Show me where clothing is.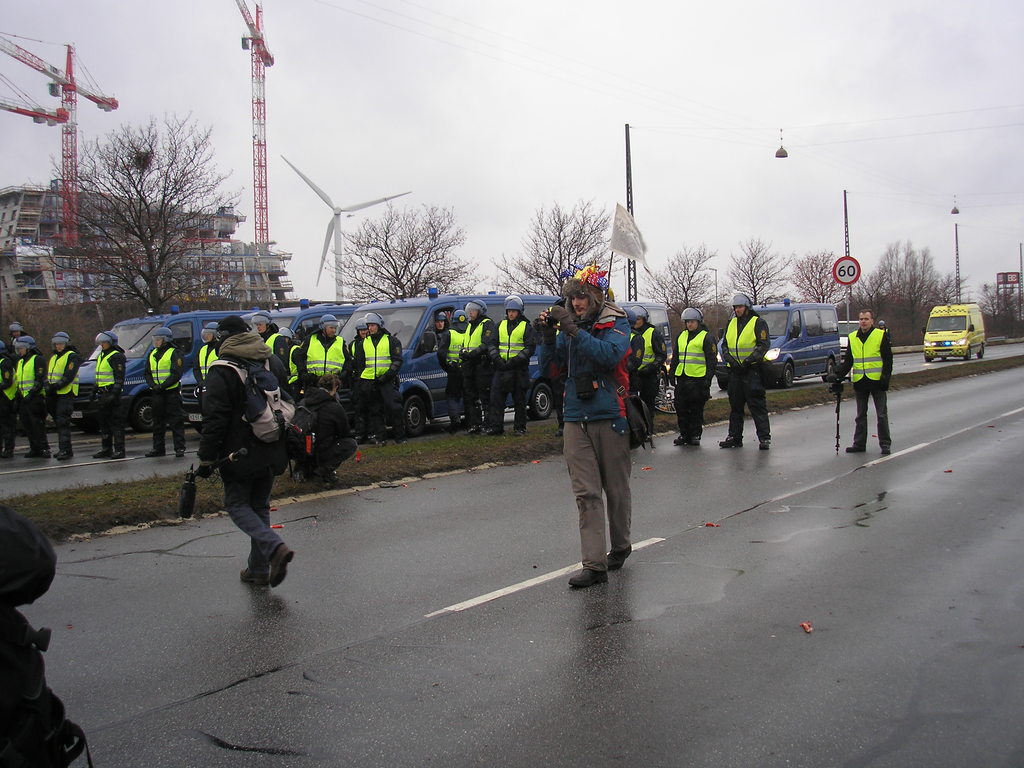
clothing is at bbox=[6, 336, 25, 364].
